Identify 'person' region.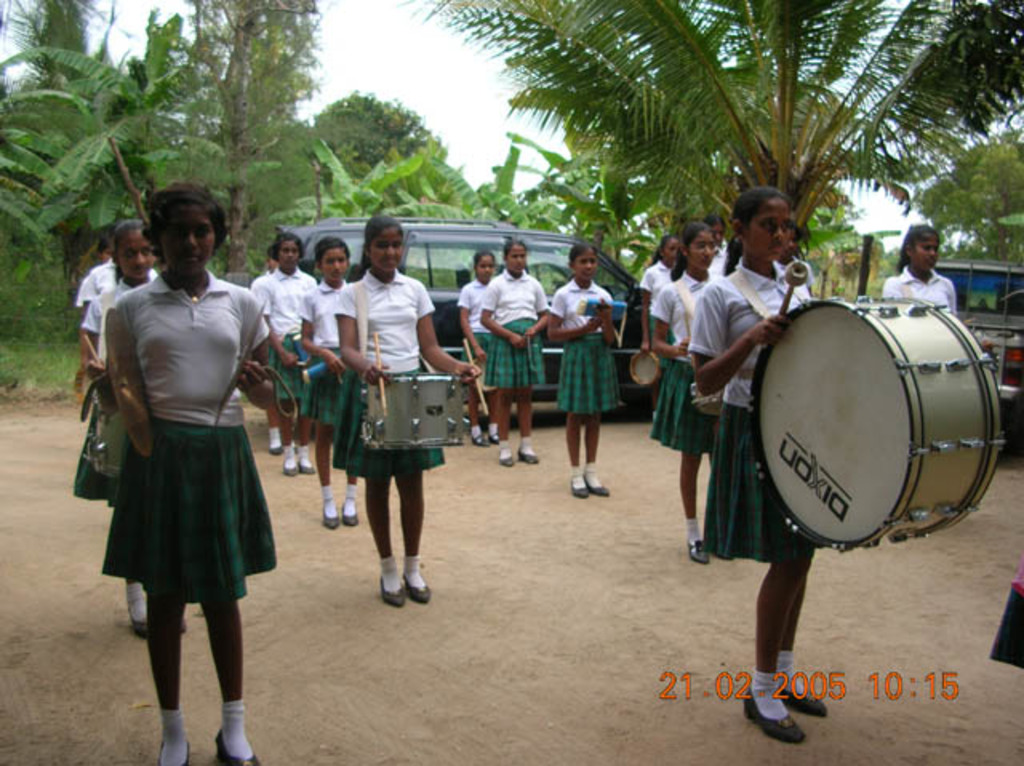
Region: {"left": 75, "top": 216, "right": 192, "bottom": 641}.
